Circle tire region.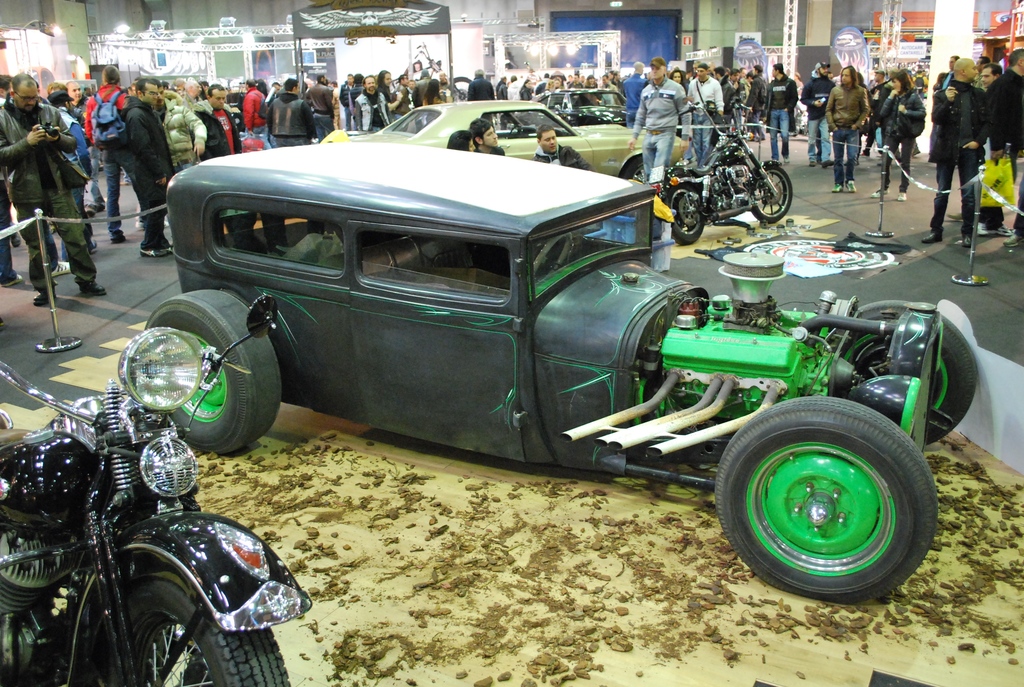
Region: 662, 184, 706, 244.
